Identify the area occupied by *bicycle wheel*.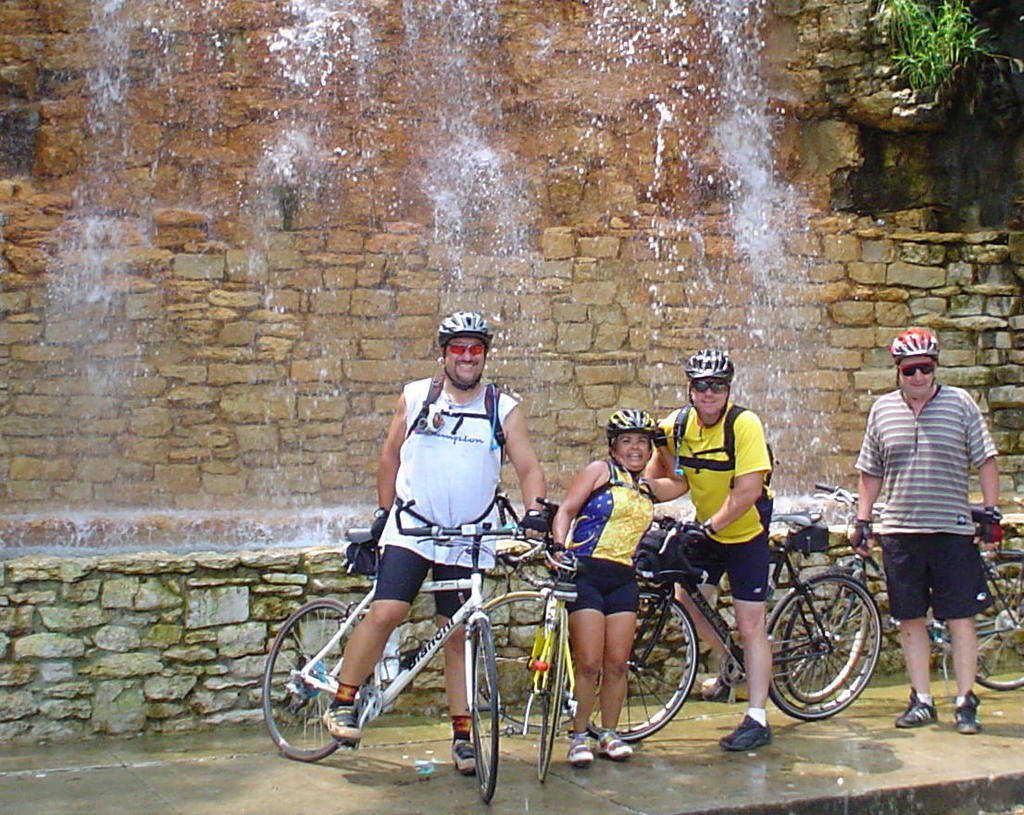
Area: [583, 588, 700, 735].
